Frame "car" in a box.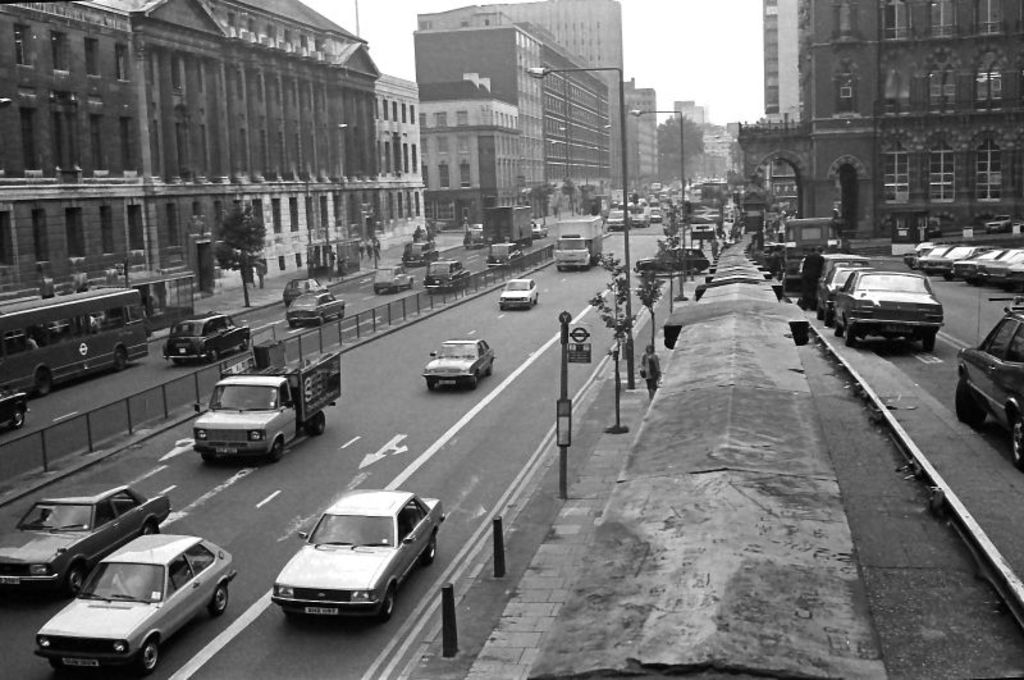
[left=462, top=227, right=484, bottom=248].
